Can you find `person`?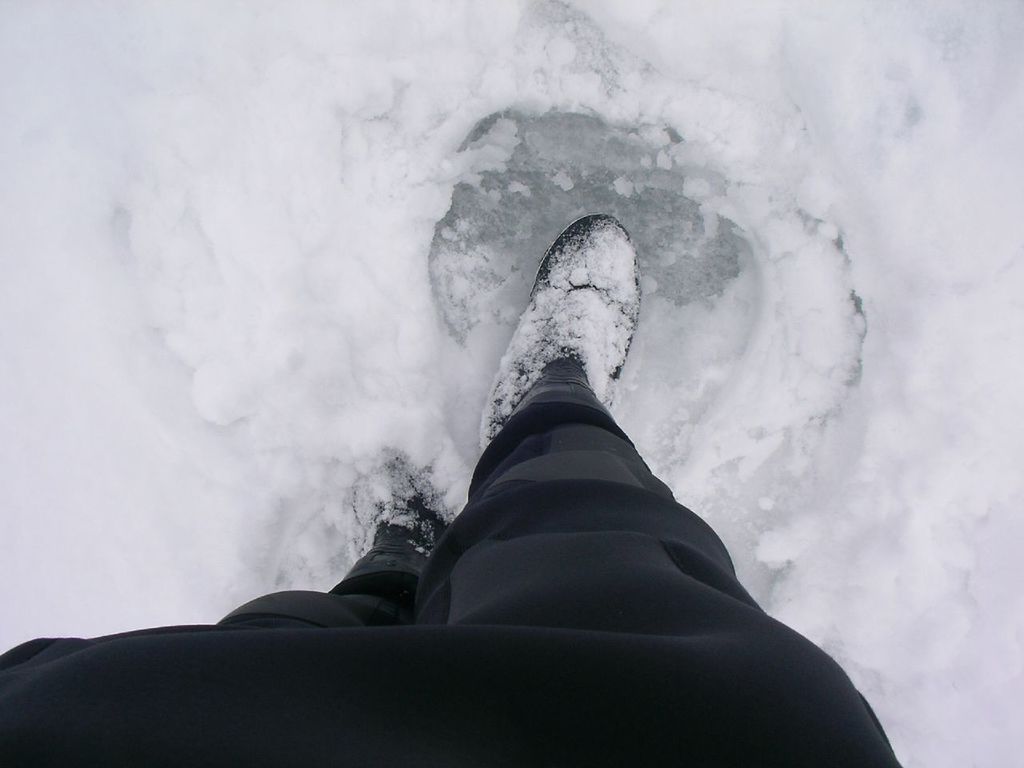
Yes, bounding box: x1=0 y1=207 x2=904 y2=767.
